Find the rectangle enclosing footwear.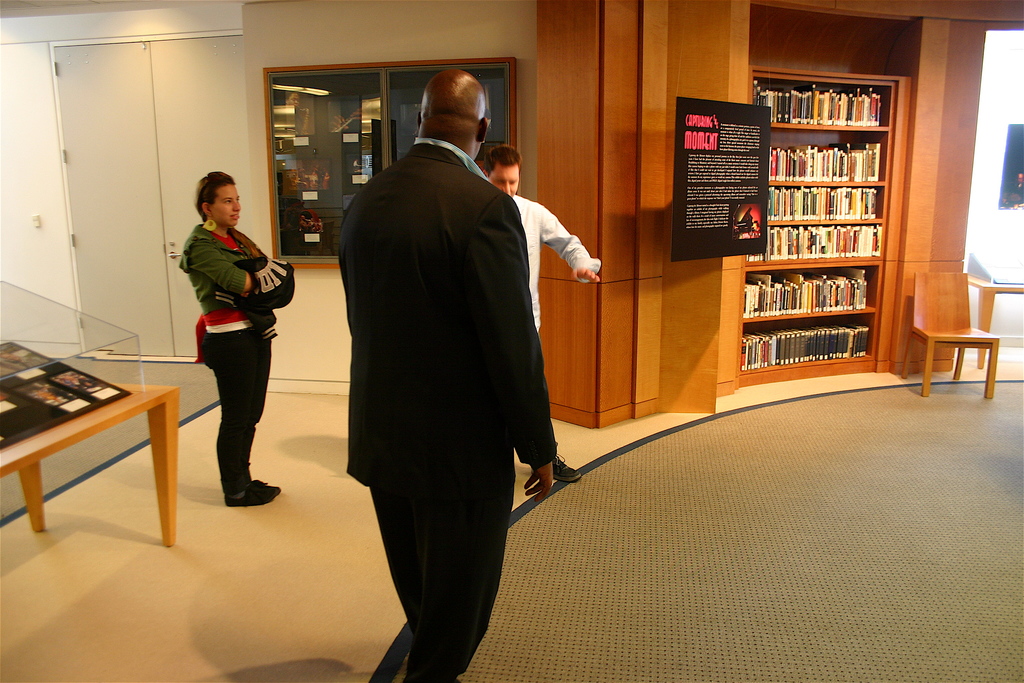
x1=223, y1=475, x2=273, y2=511.
